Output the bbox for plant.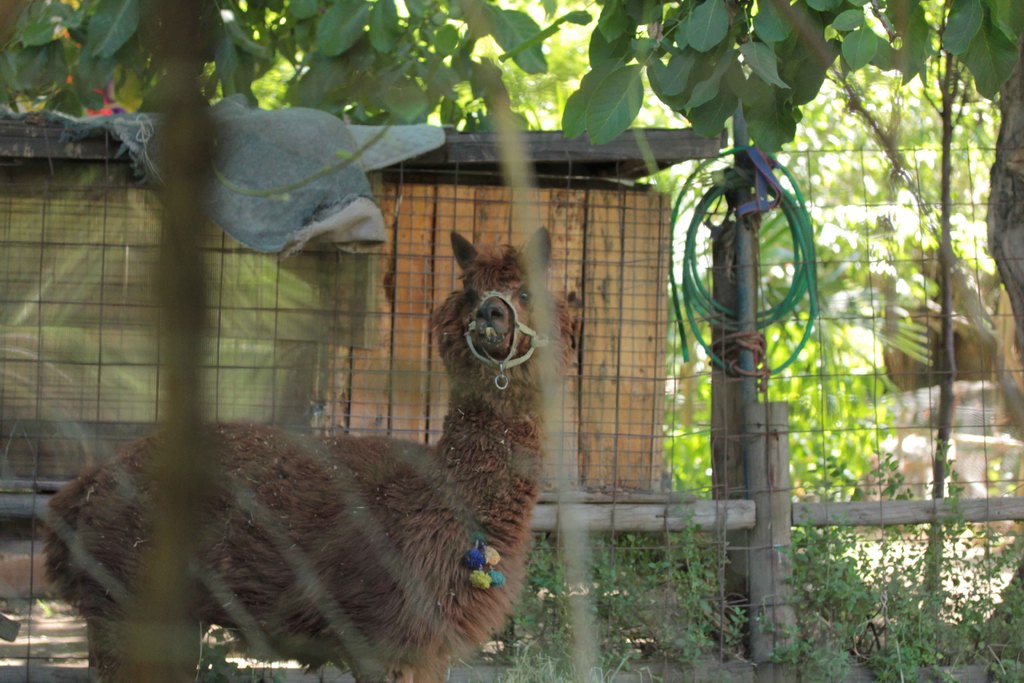
x1=455, y1=502, x2=784, y2=682.
